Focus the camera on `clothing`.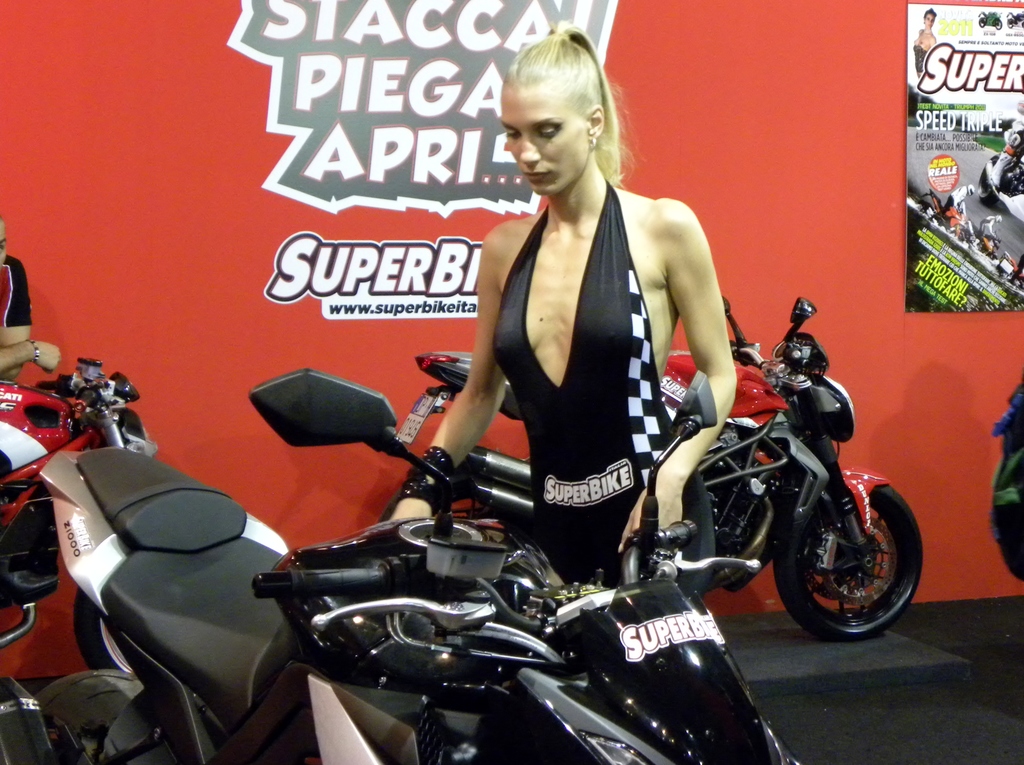
Focus region: (x1=914, y1=36, x2=925, y2=82).
